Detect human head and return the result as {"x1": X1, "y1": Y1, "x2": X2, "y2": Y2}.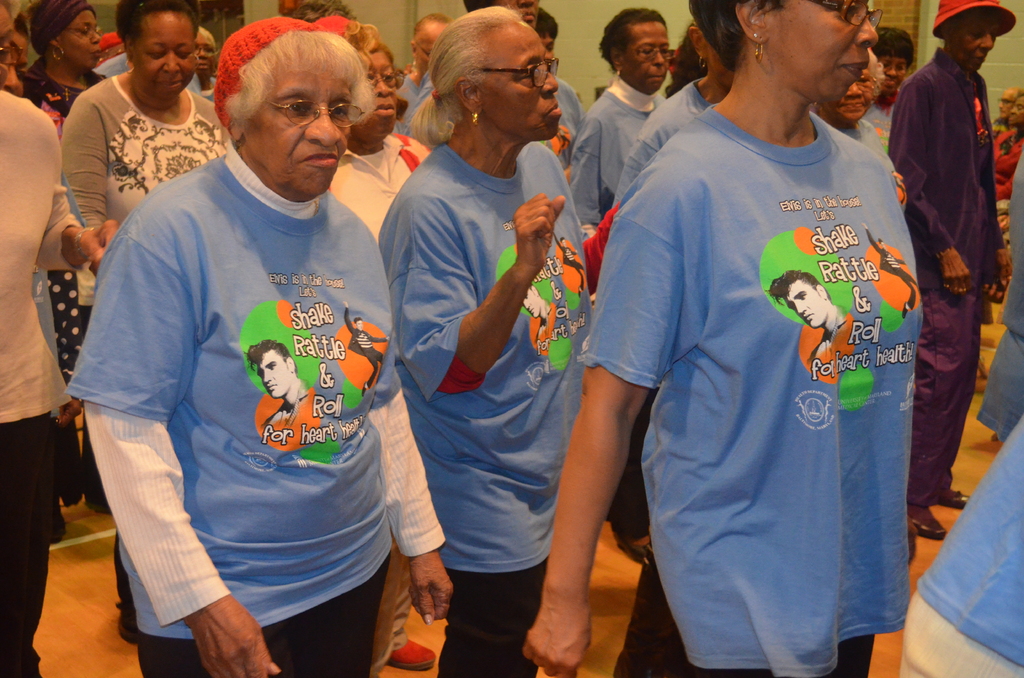
{"x1": 562, "y1": 238, "x2": 564, "y2": 250}.
